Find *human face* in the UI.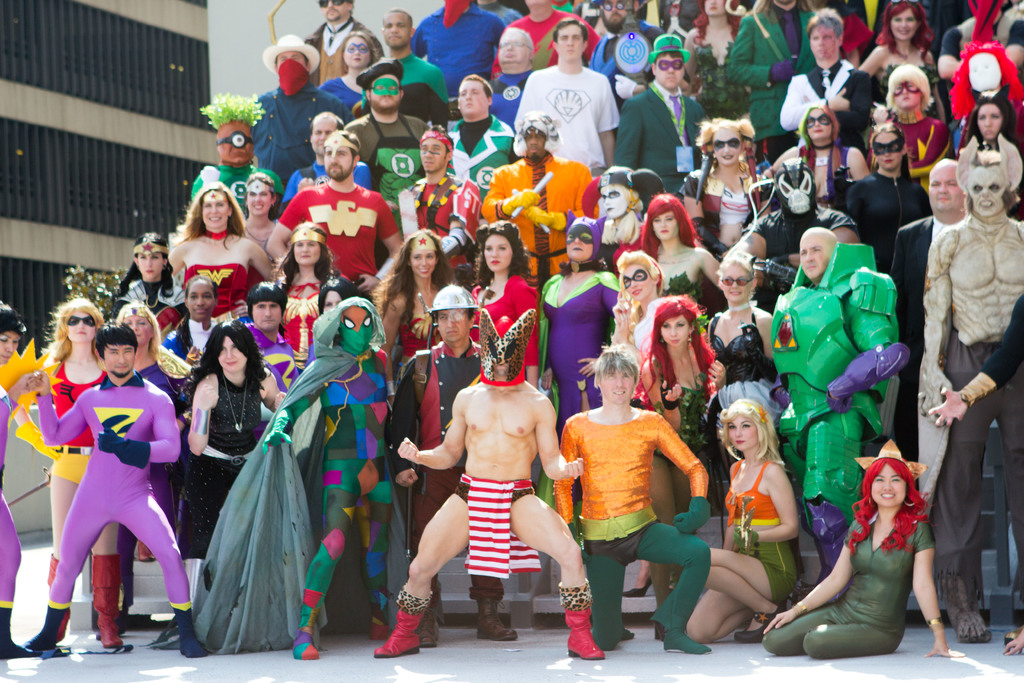
UI element at [x1=421, y1=135, x2=445, y2=172].
